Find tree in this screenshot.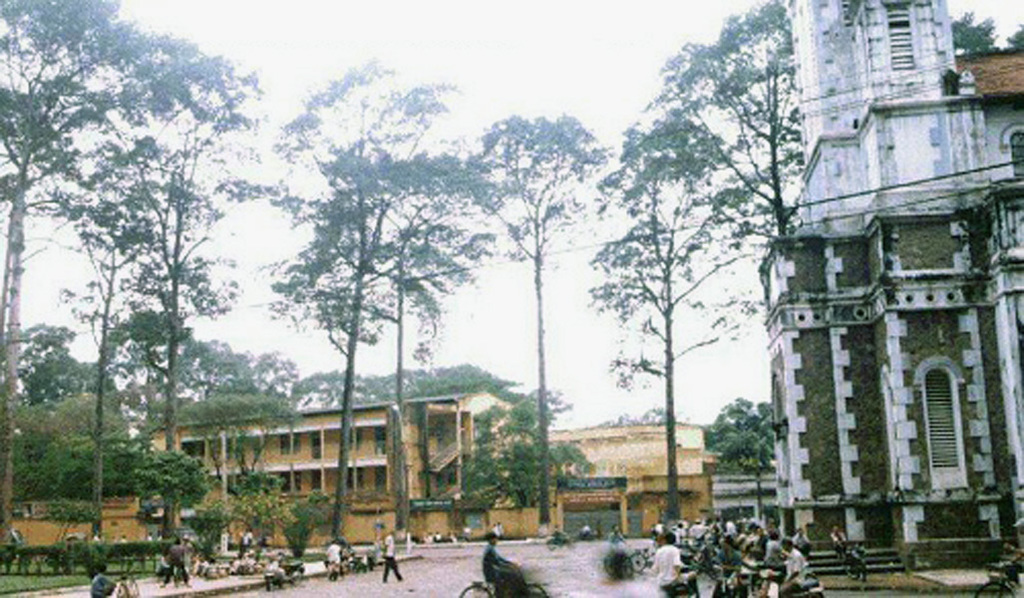
The bounding box for tree is pyautogui.locateOnScreen(706, 394, 781, 528).
